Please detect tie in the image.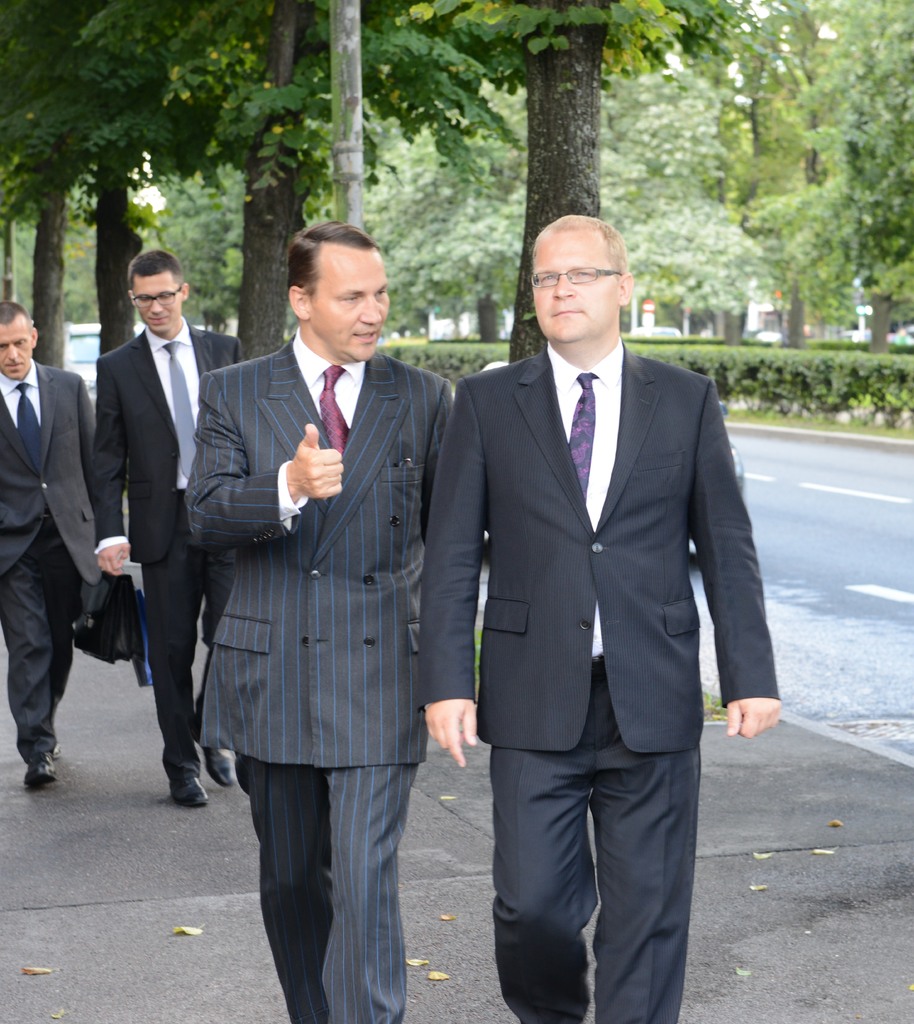
[16, 383, 47, 468].
